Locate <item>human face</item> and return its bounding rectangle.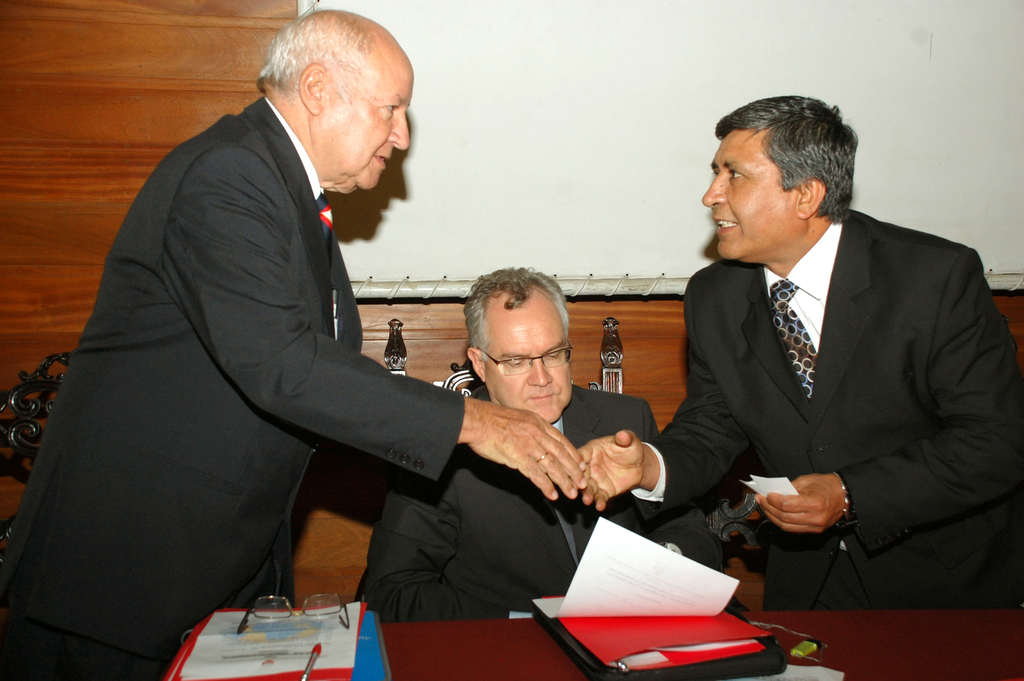
box(479, 297, 572, 425).
